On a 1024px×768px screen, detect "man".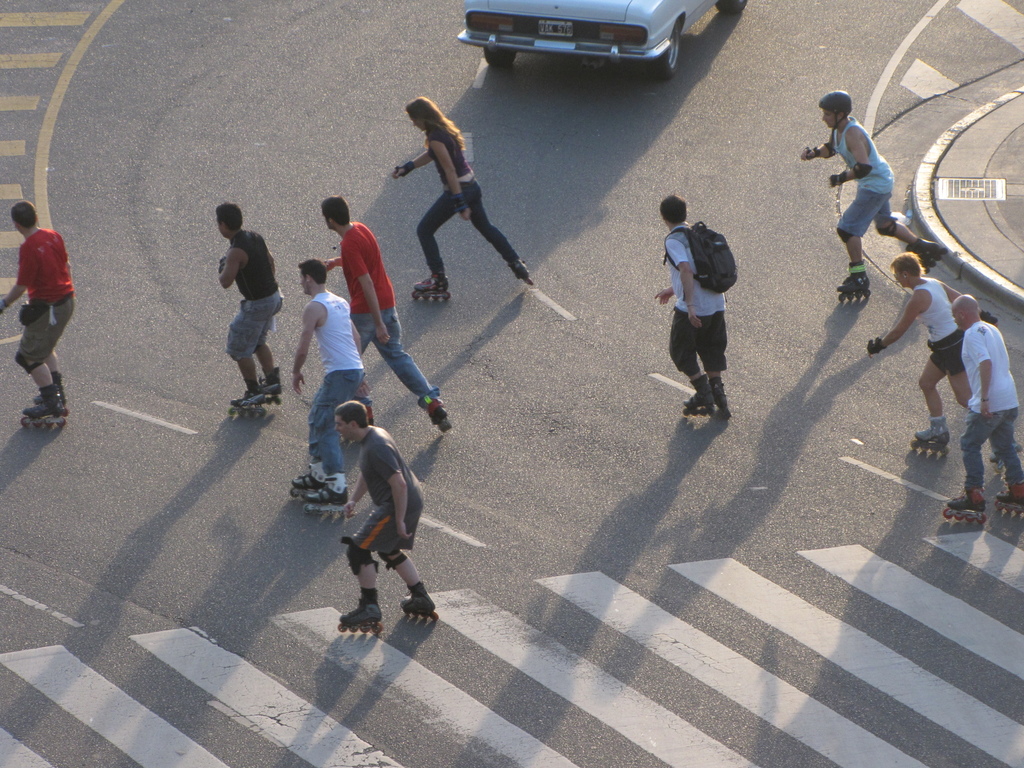
291 259 367 502.
